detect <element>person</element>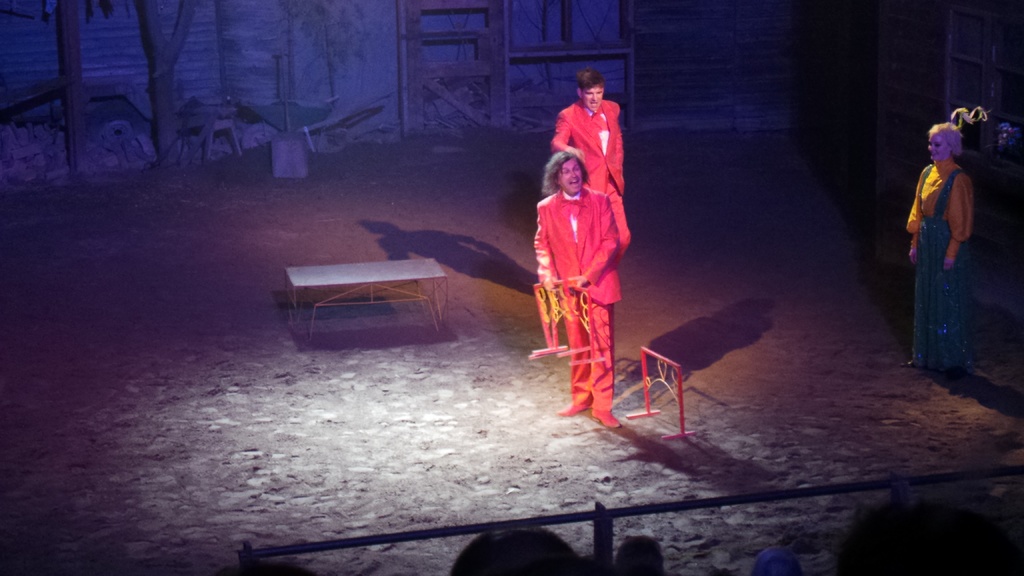
bbox=[910, 106, 989, 380]
